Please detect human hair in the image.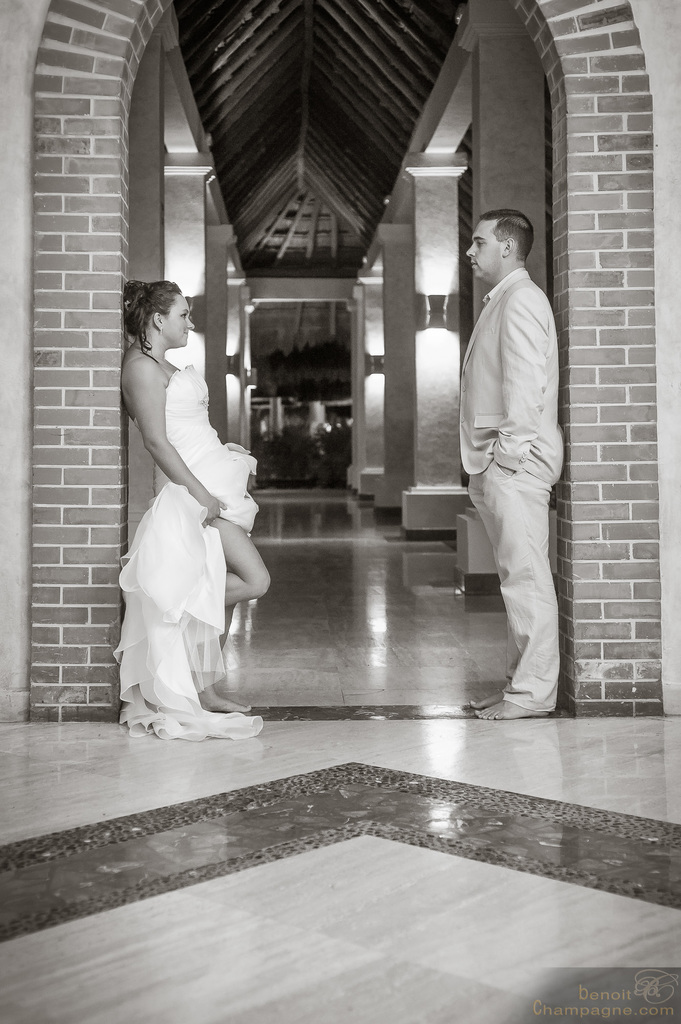
rect(121, 279, 179, 355).
